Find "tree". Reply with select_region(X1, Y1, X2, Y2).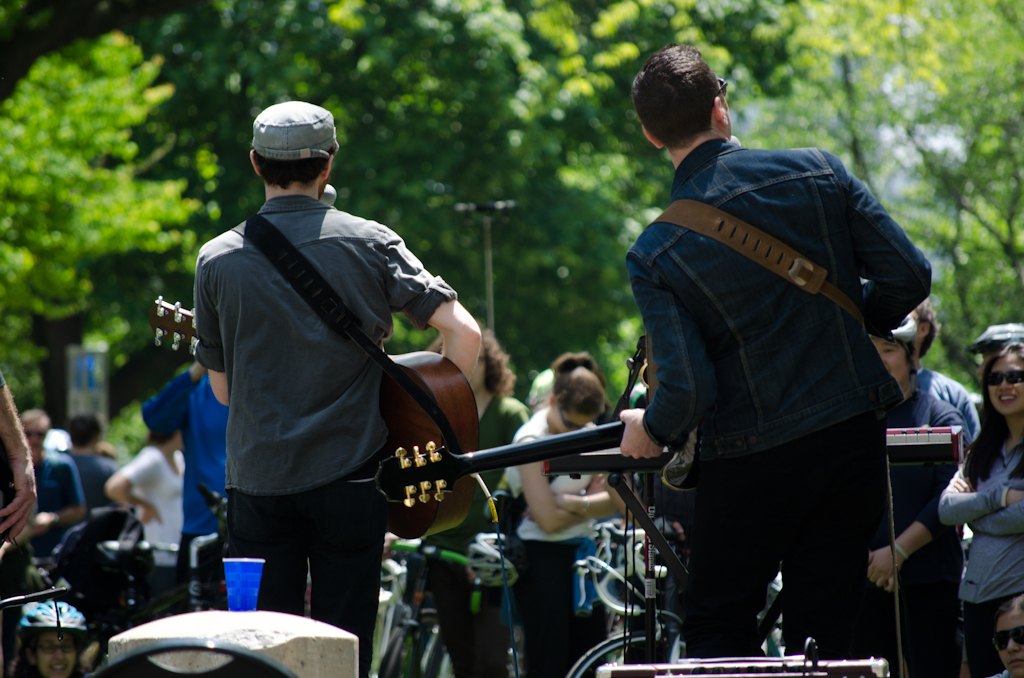
select_region(758, 0, 1023, 392).
